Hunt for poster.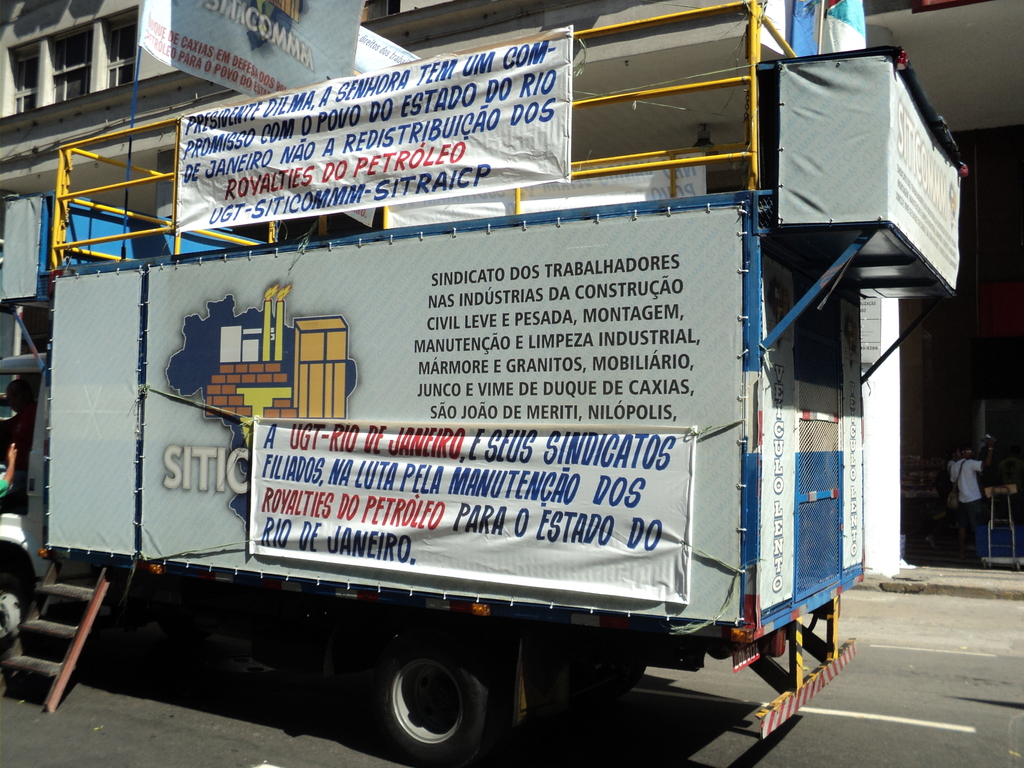
Hunted down at <bbox>142, 198, 742, 621</bbox>.
